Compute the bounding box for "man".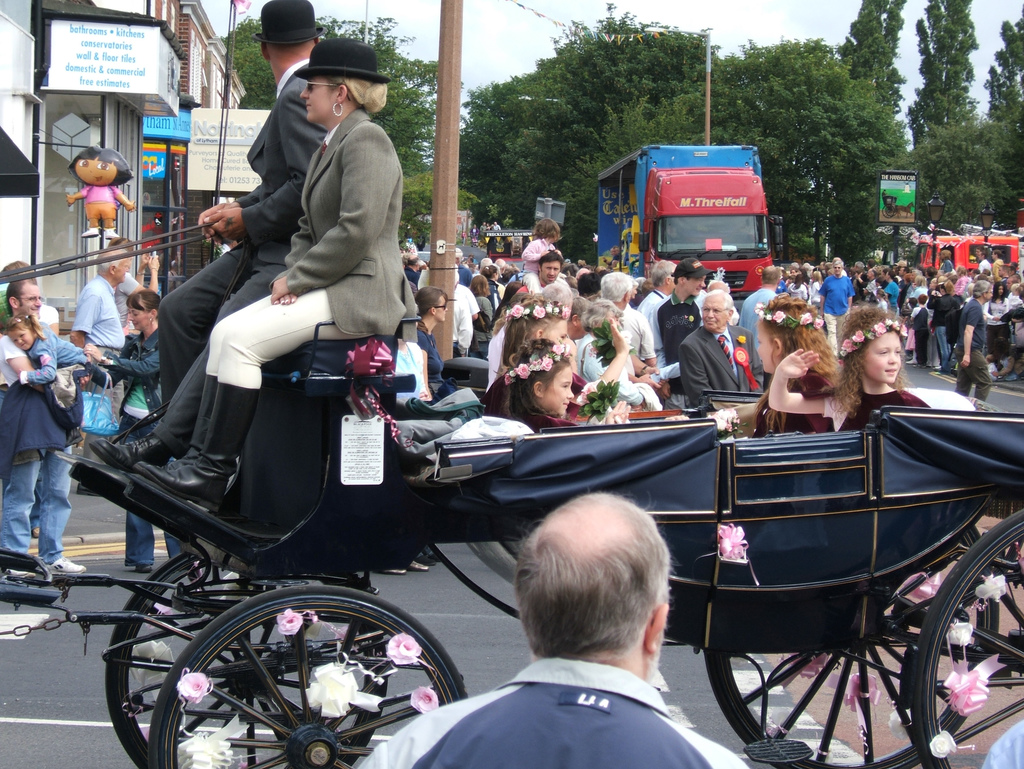
select_region(517, 252, 564, 294).
